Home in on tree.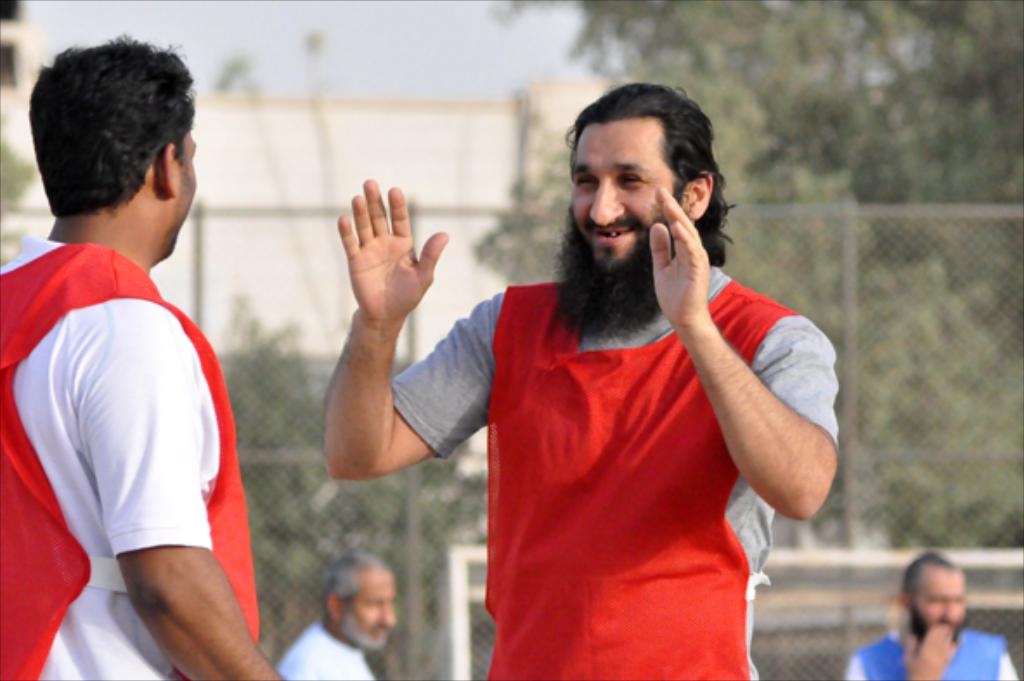
Homed in at (482, 54, 847, 475).
